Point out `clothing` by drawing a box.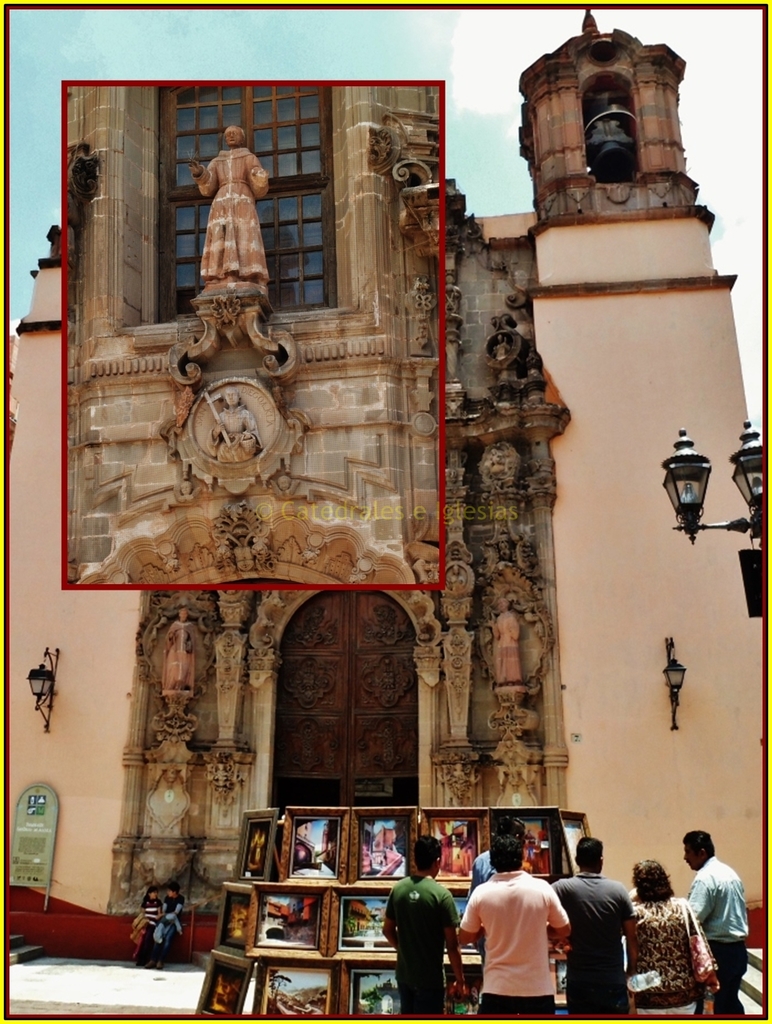
<box>467,995,553,1023</box>.
